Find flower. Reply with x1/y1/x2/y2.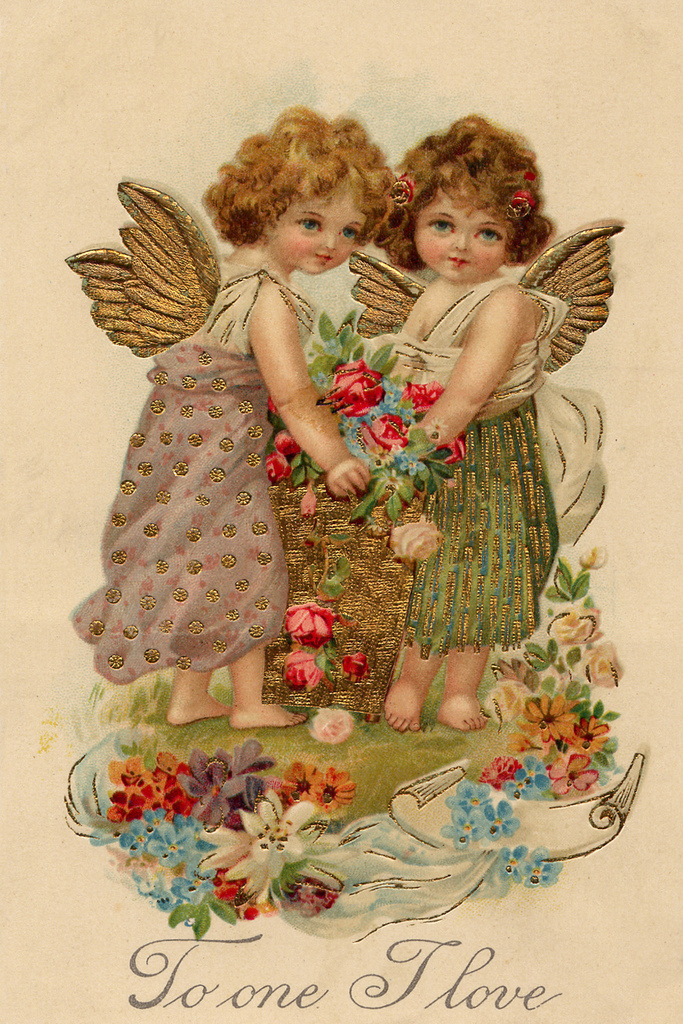
160/620/172/632.
